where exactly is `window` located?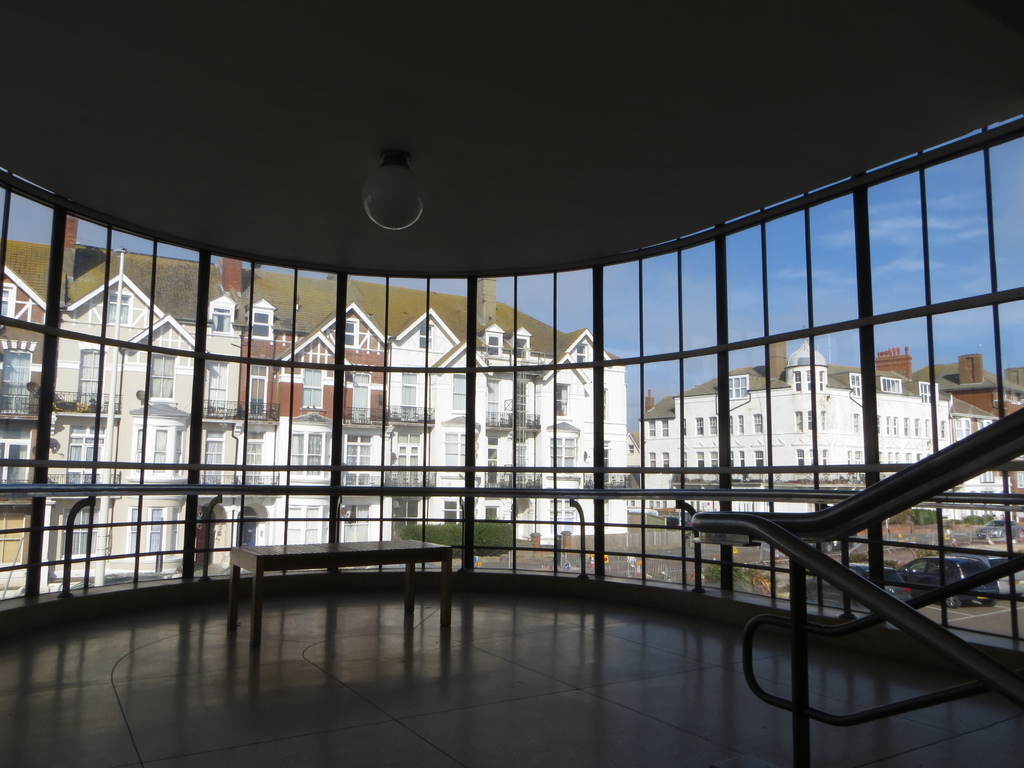
Its bounding box is 646/419/655/436.
